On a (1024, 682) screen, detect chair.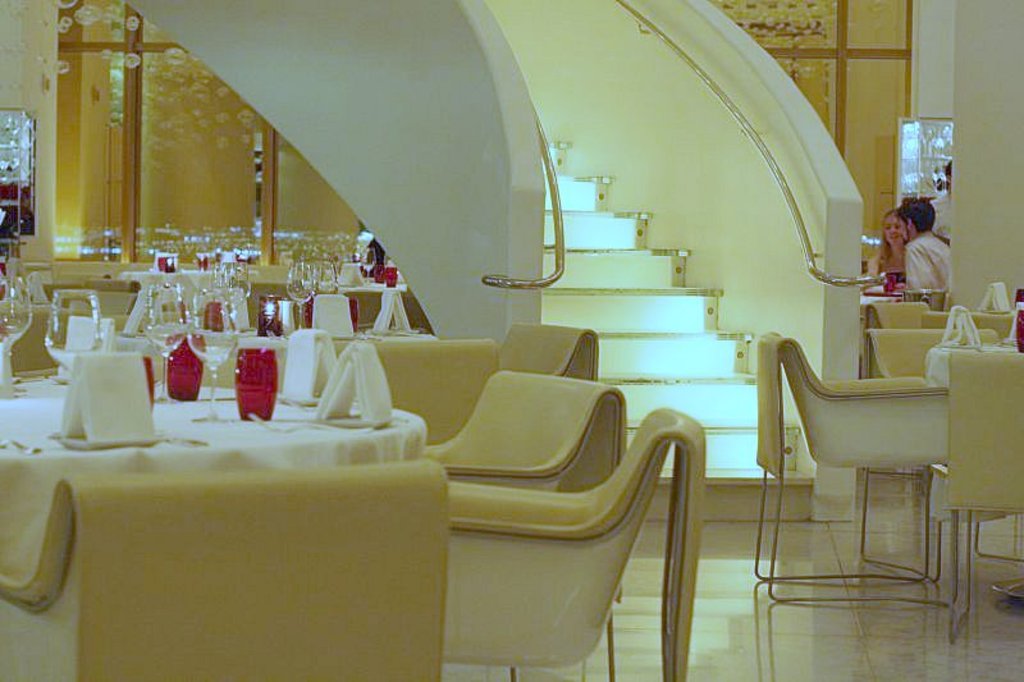
(left=858, top=303, right=928, bottom=472).
